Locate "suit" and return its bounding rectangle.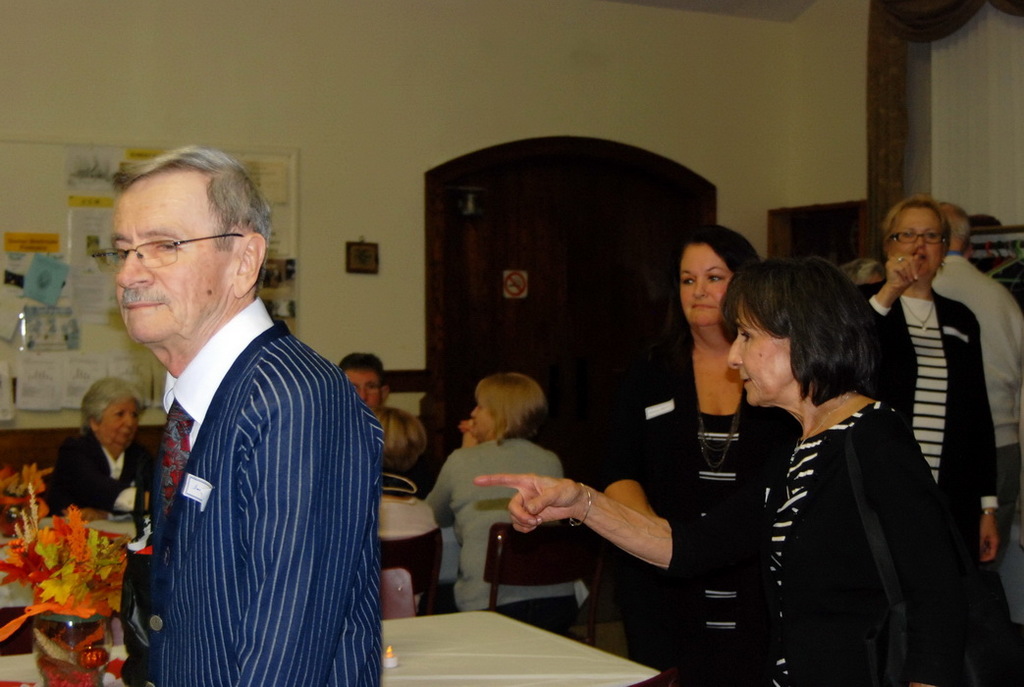
<box>135,298,382,686</box>.
